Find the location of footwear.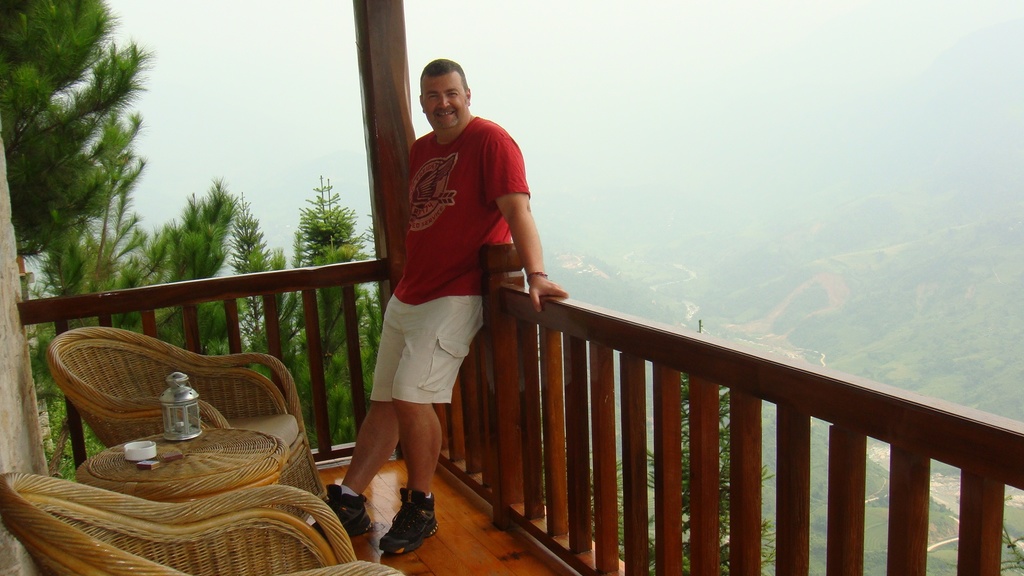
Location: 371, 493, 435, 559.
